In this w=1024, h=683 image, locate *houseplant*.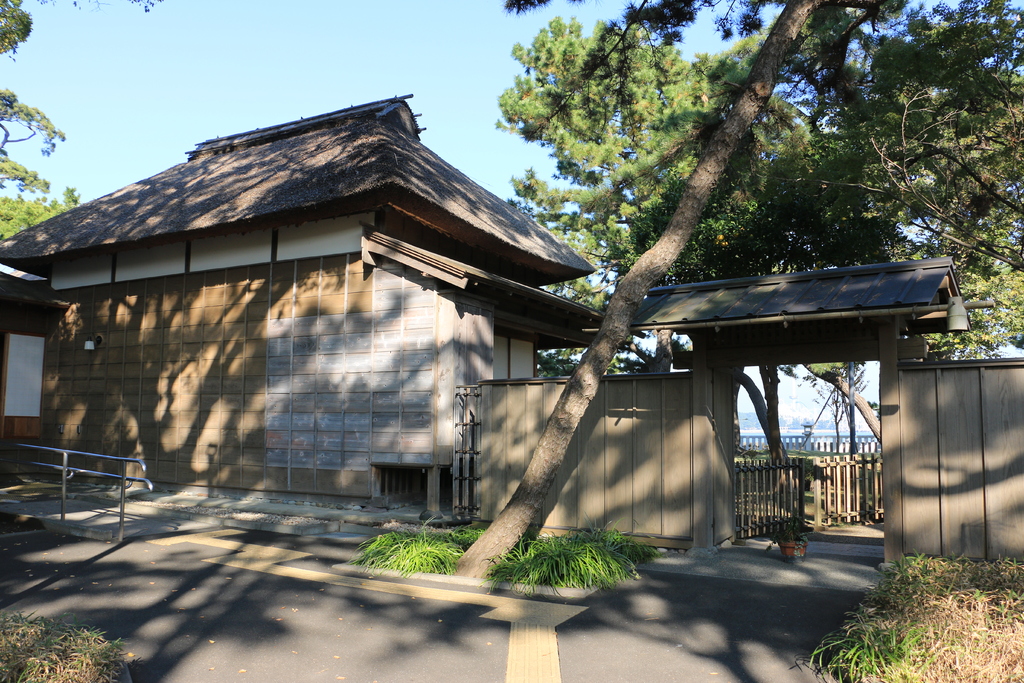
Bounding box: {"left": 760, "top": 514, "right": 810, "bottom": 561}.
